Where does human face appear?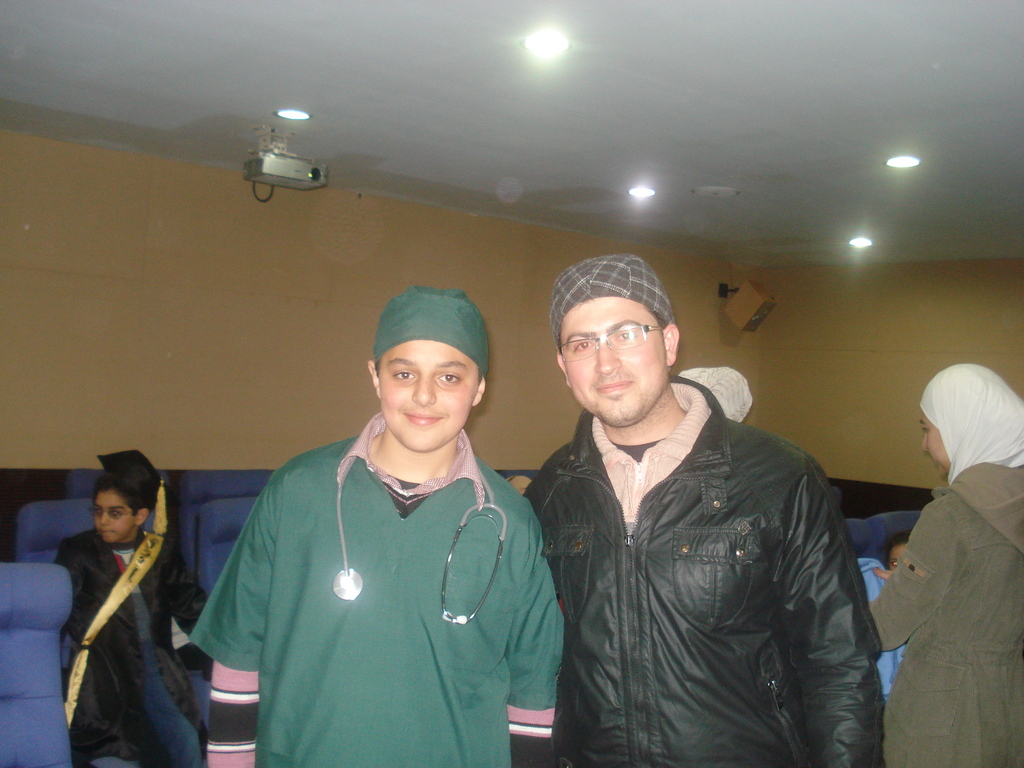
Appears at 558,297,671,431.
